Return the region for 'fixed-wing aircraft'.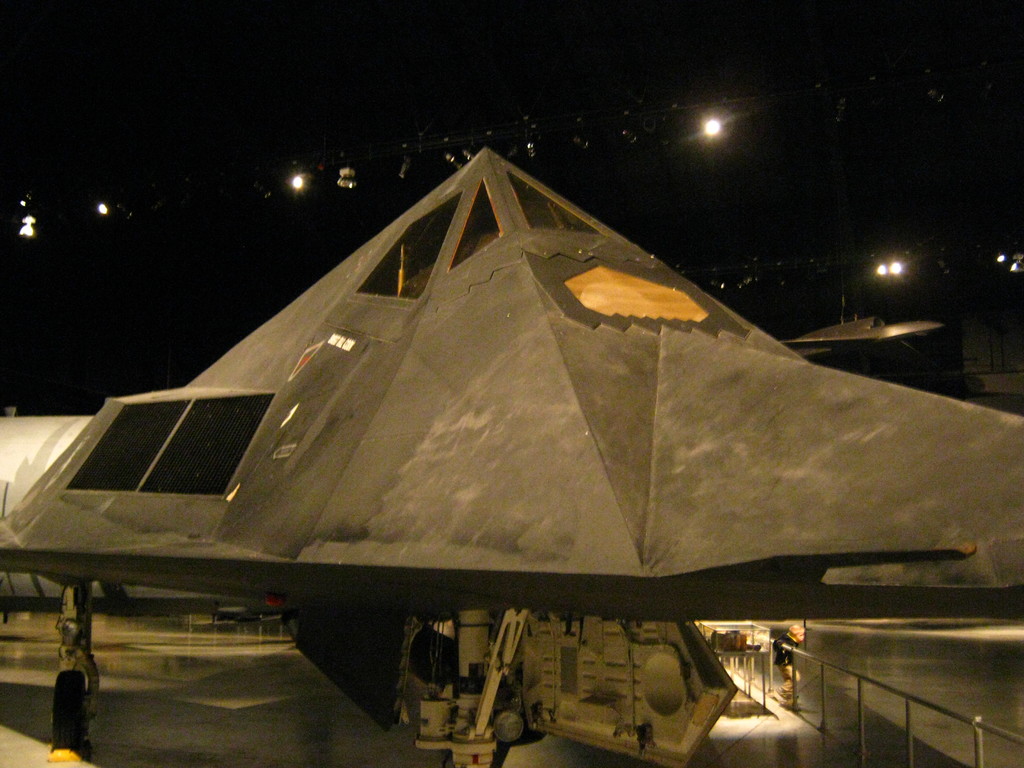
select_region(20, 129, 1004, 753).
